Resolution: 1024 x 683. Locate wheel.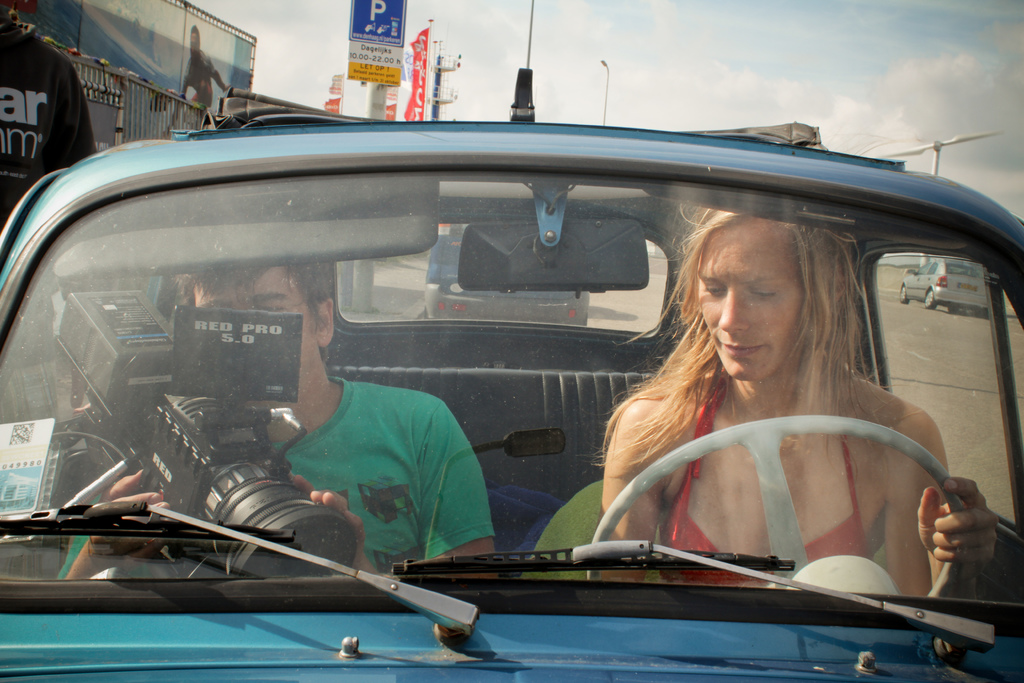
586, 411, 968, 600.
